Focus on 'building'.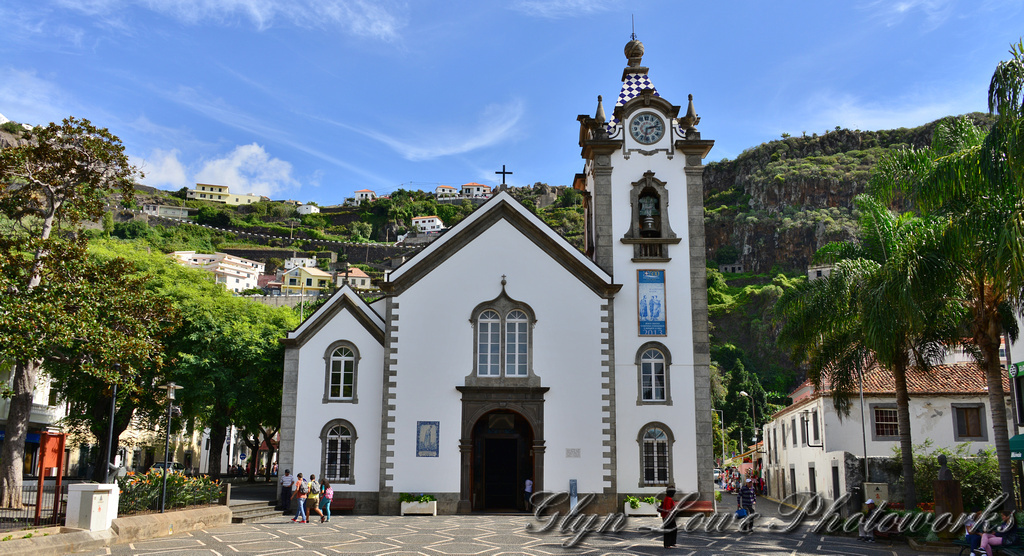
Focused at rect(354, 189, 378, 208).
